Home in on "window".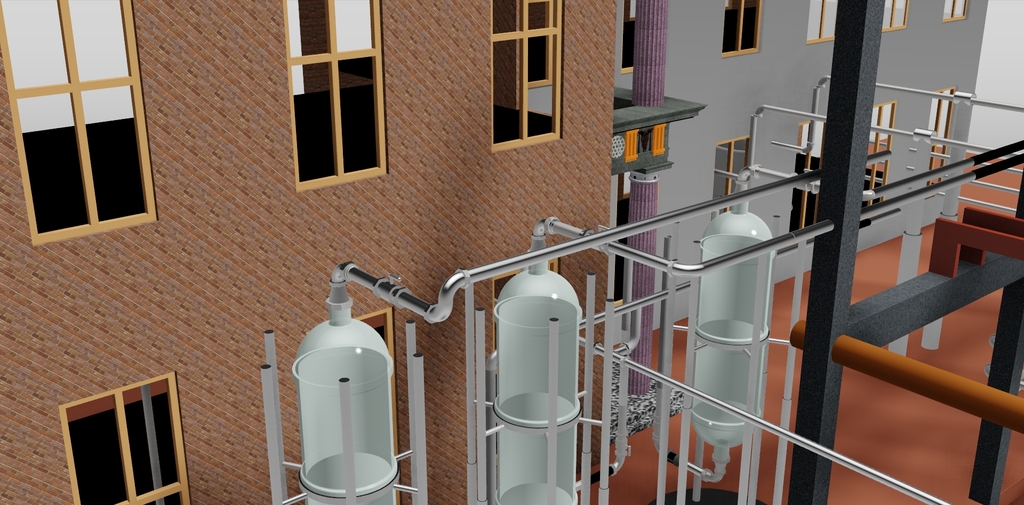
Homed in at (x1=58, y1=363, x2=195, y2=504).
